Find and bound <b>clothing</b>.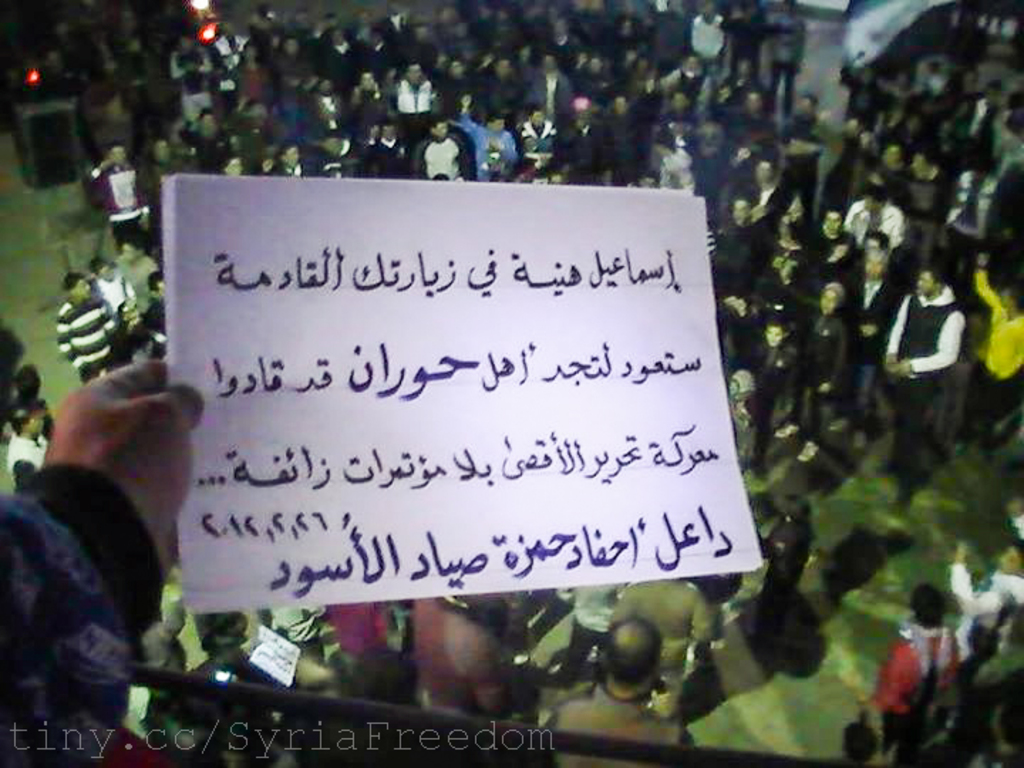
Bound: 700/7/722/74.
